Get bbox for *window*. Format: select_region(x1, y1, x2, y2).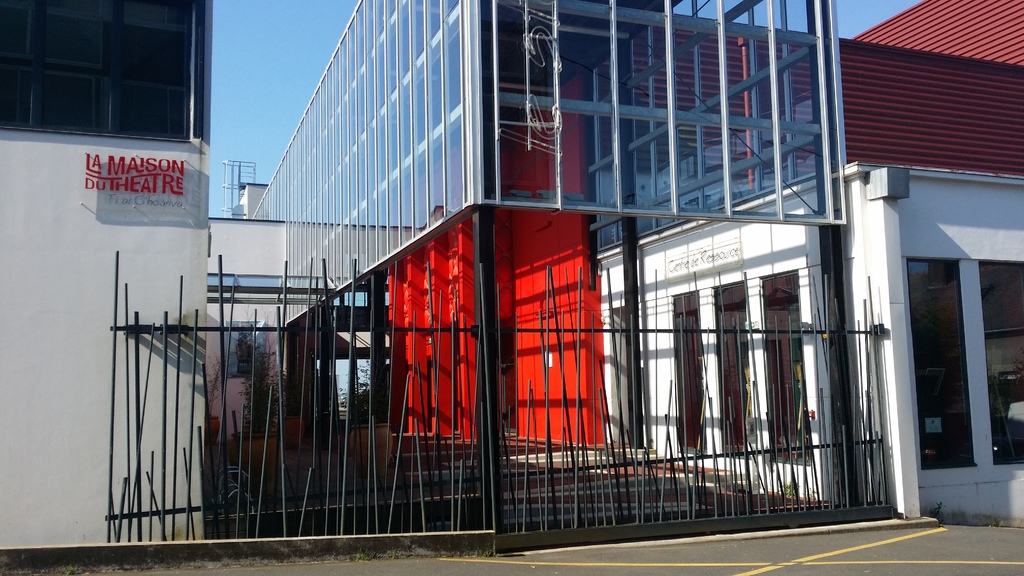
select_region(712, 278, 744, 460).
